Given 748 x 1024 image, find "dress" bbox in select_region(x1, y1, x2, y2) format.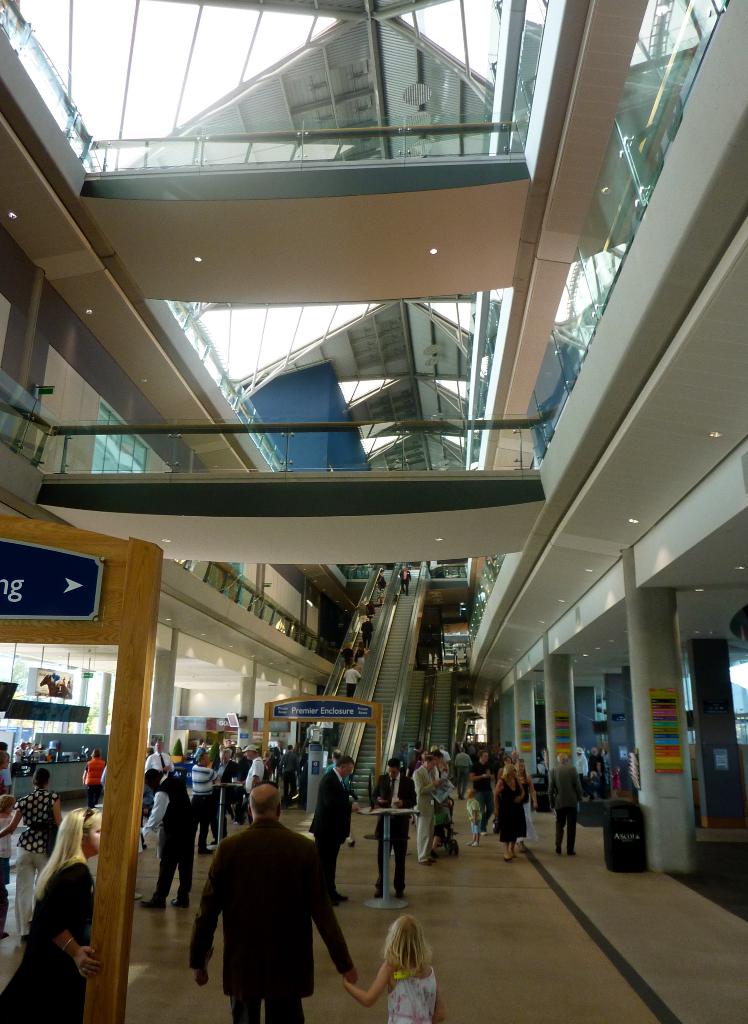
select_region(388, 969, 439, 1023).
